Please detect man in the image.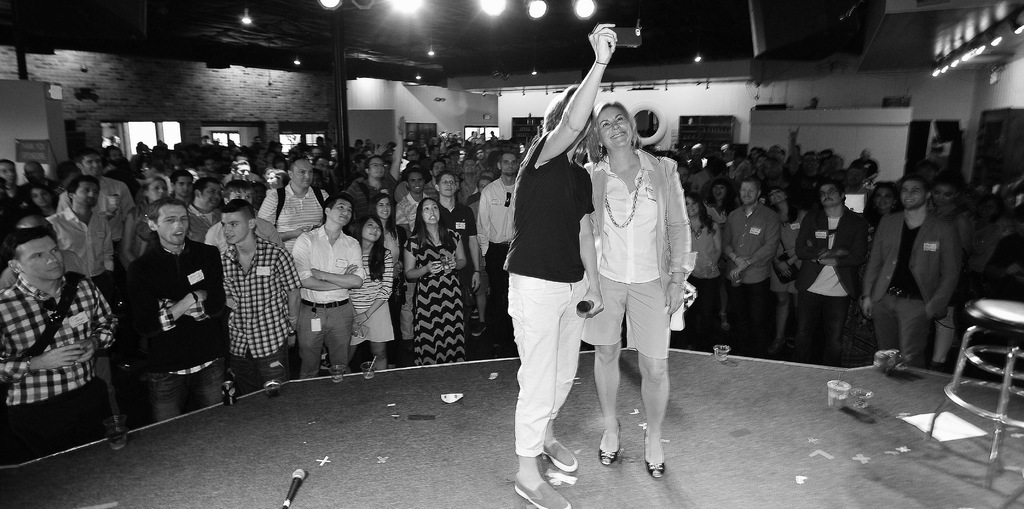
[x1=290, y1=195, x2=367, y2=370].
